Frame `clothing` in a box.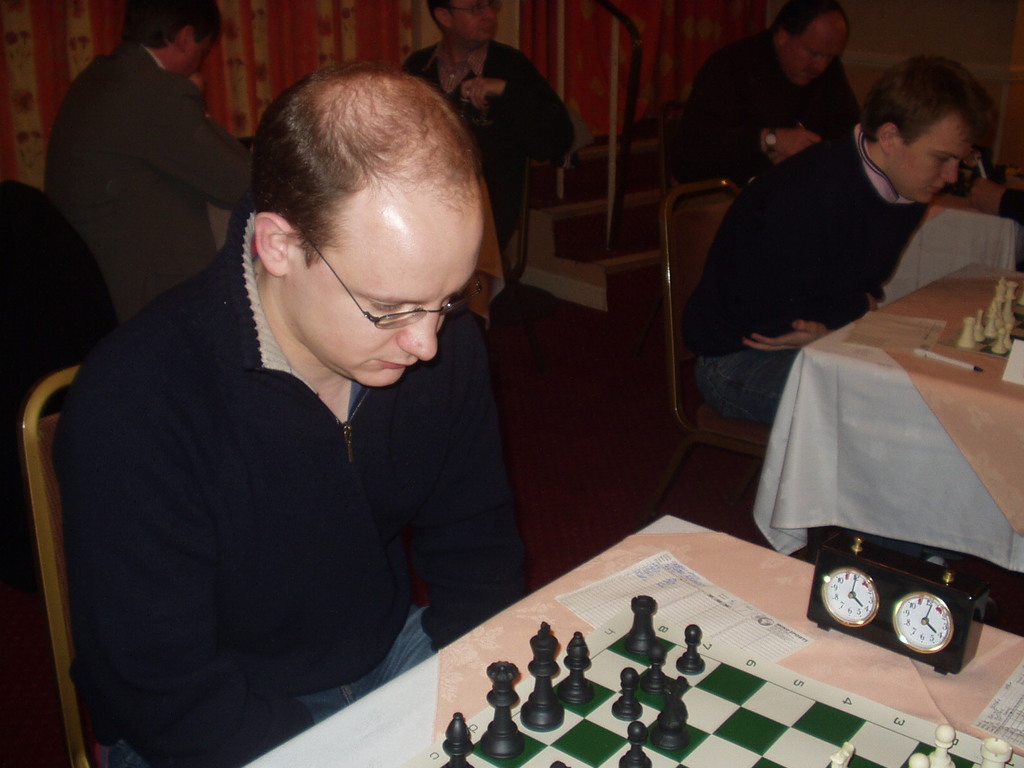
[x1=682, y1=119, x2=932, y2=428].
